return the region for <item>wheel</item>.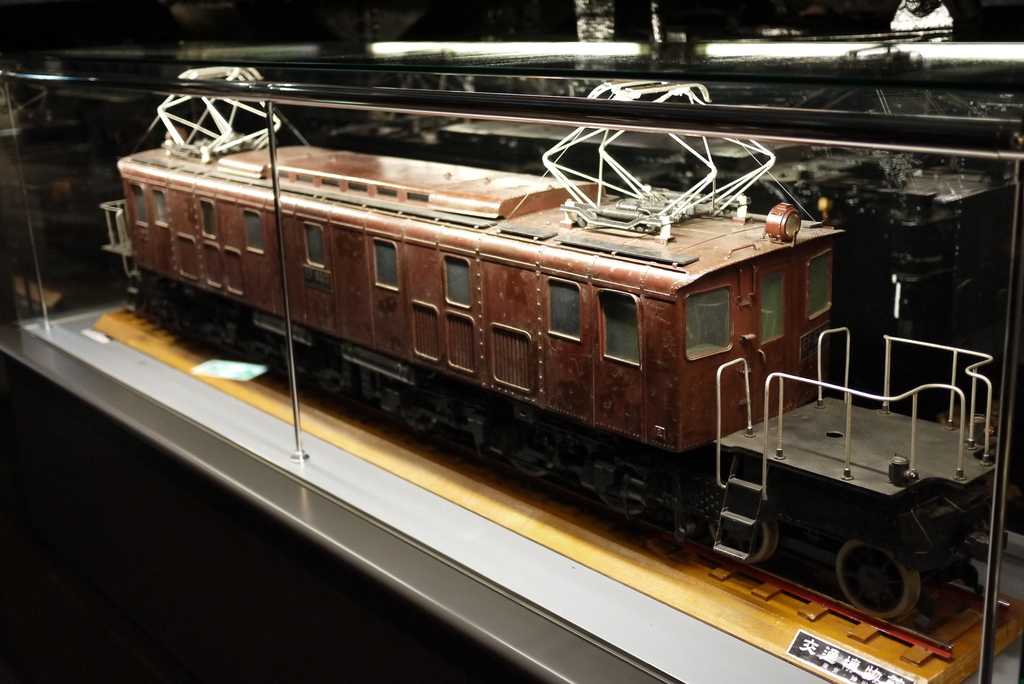
BBox(714, 515, 776, 567).
